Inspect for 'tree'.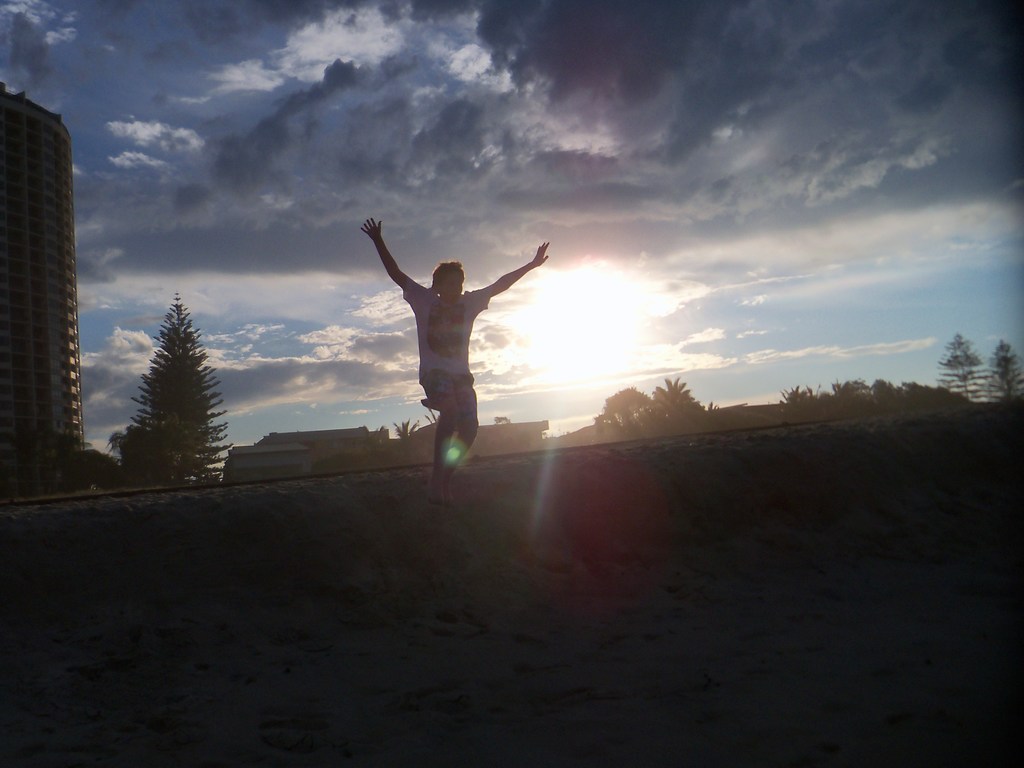
Inspection: {"x1": 584, "y1": 381, "x2": 650, "y2": 449}.
